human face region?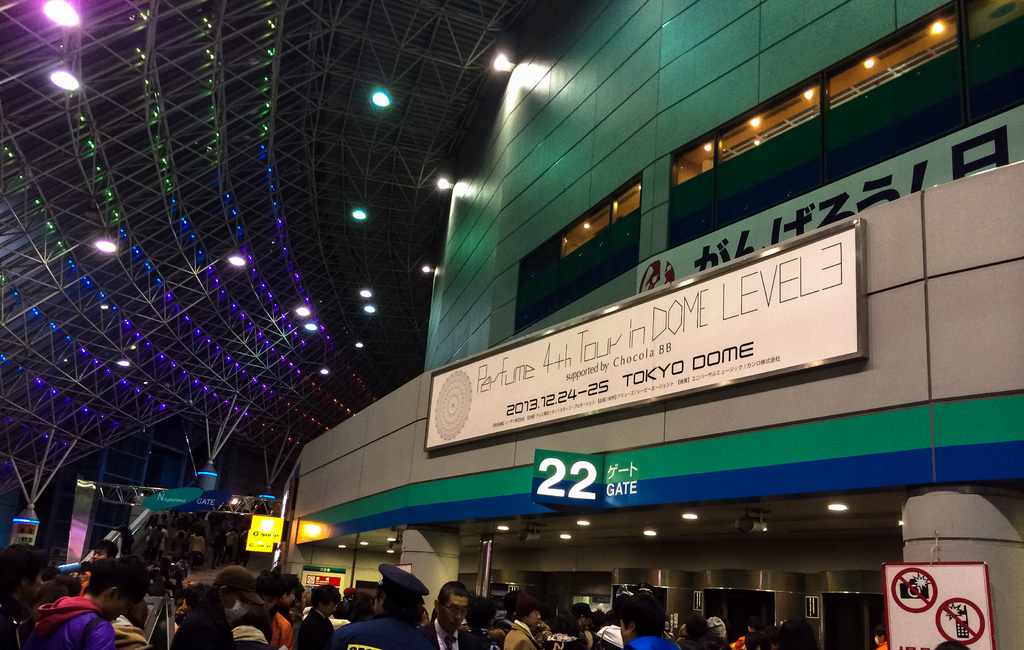
bbox(529, 607, 540, 628)
